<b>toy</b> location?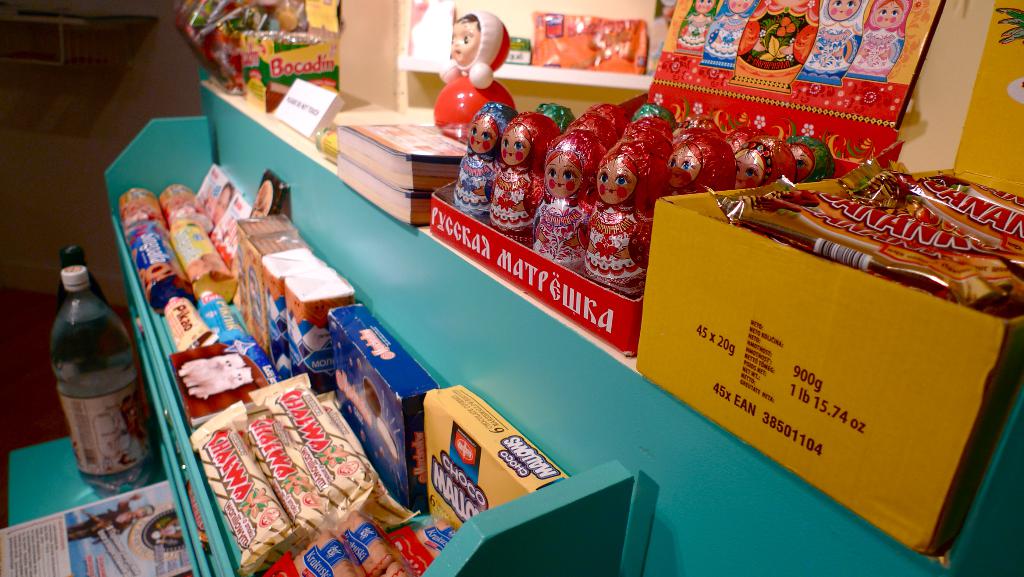
{"x1": 488, "y1": 111, "x2": 561, "y2": 243}
